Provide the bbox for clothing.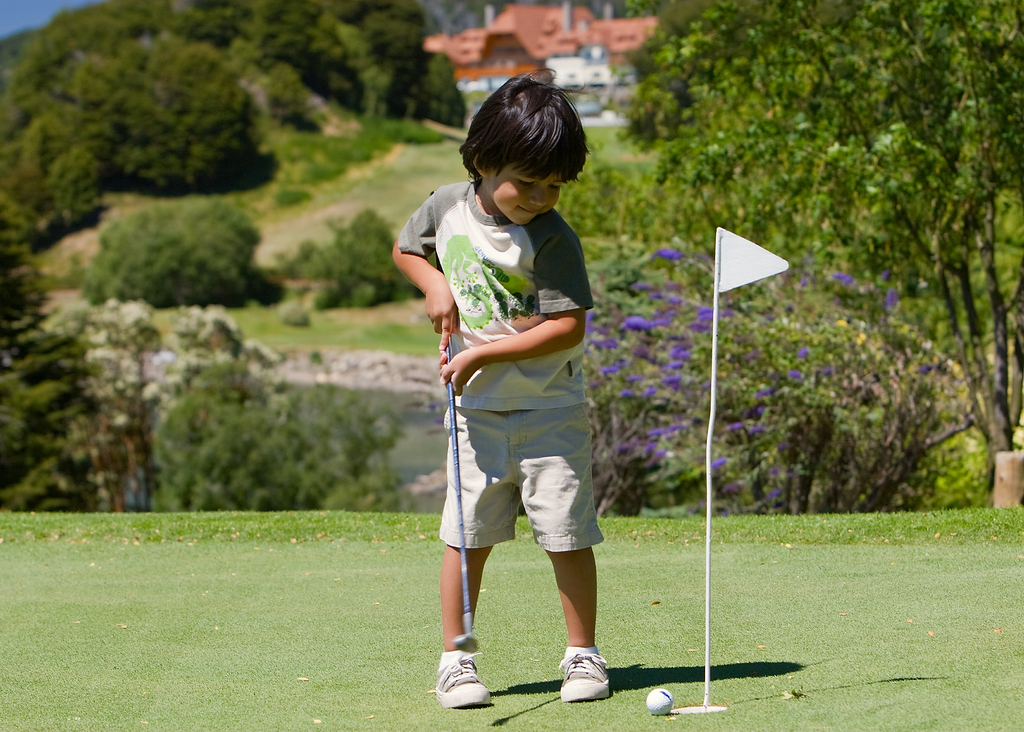
region(394, 185, 605, 580).
